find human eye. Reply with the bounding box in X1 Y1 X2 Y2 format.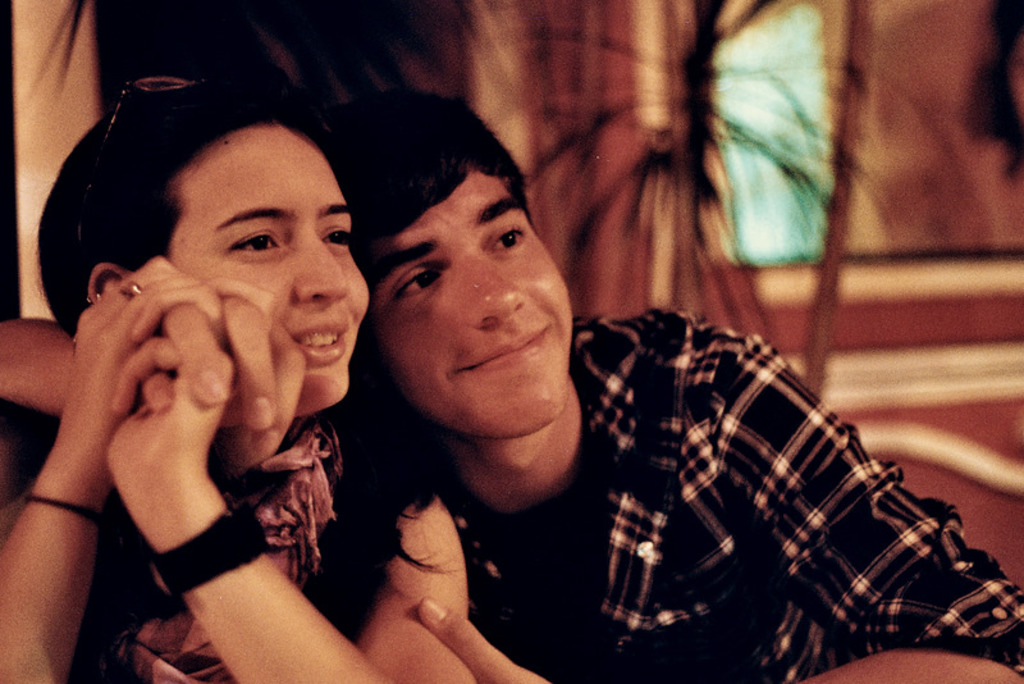
492 224 531 263.
